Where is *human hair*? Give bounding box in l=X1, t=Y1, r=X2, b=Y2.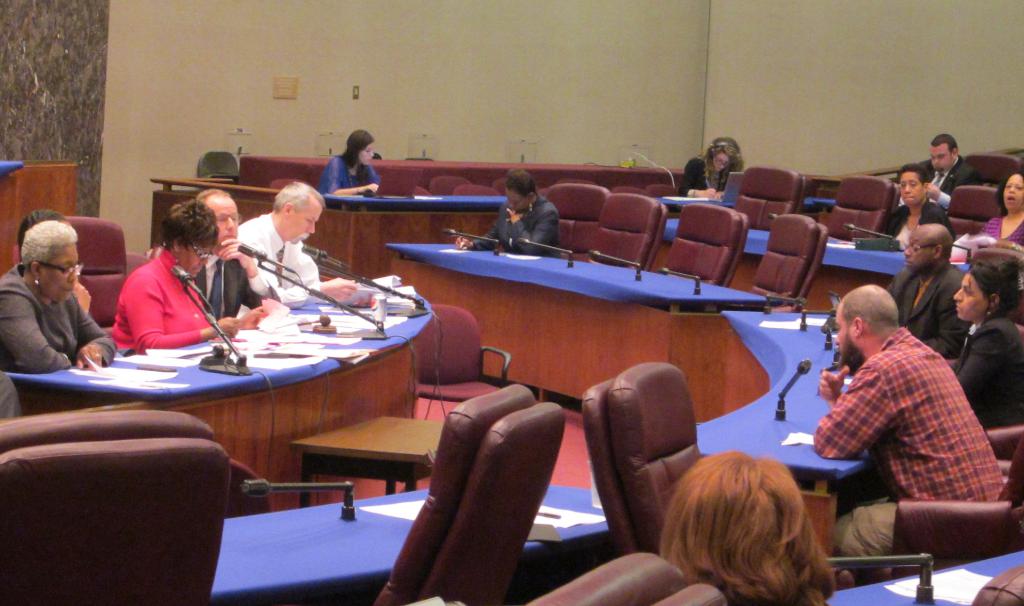
l=897, t=163, r=927, b=187.
